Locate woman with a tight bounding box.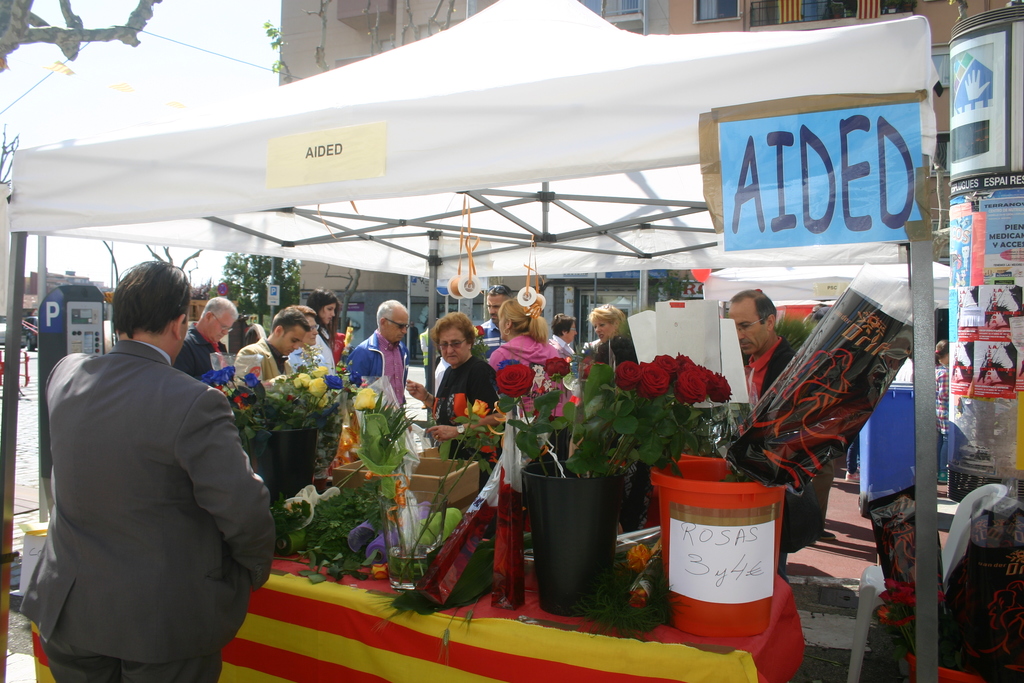
rect(307, 288, 340, 372).
